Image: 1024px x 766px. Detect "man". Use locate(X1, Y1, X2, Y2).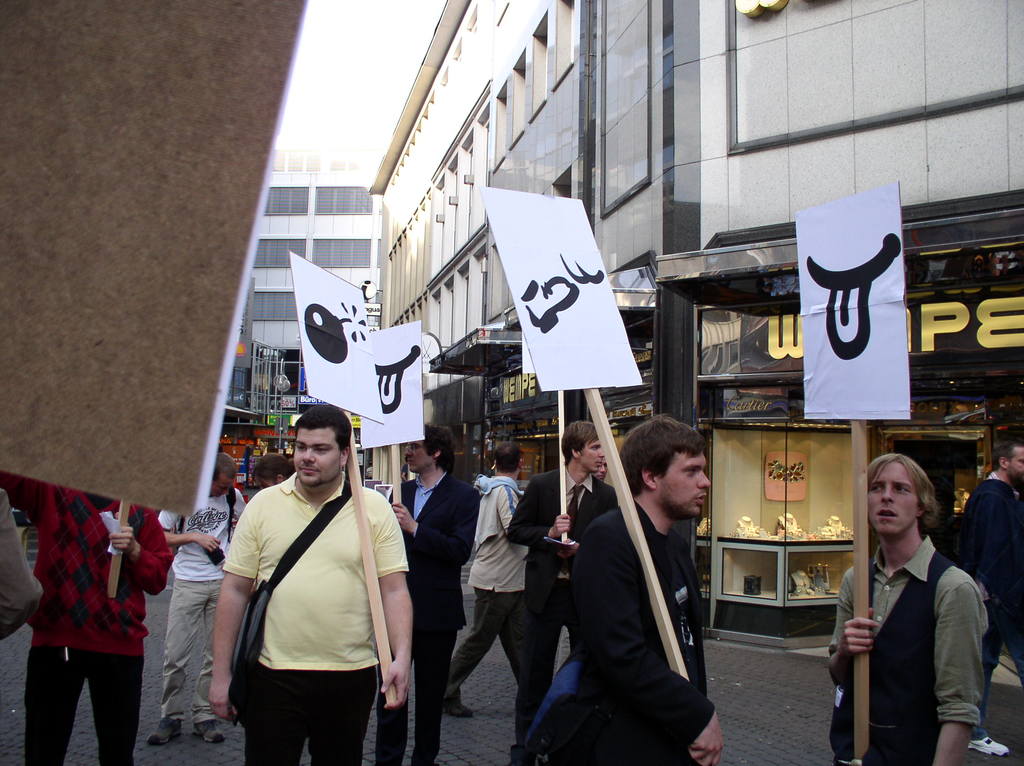
locate(152, 458, 251, 745).
